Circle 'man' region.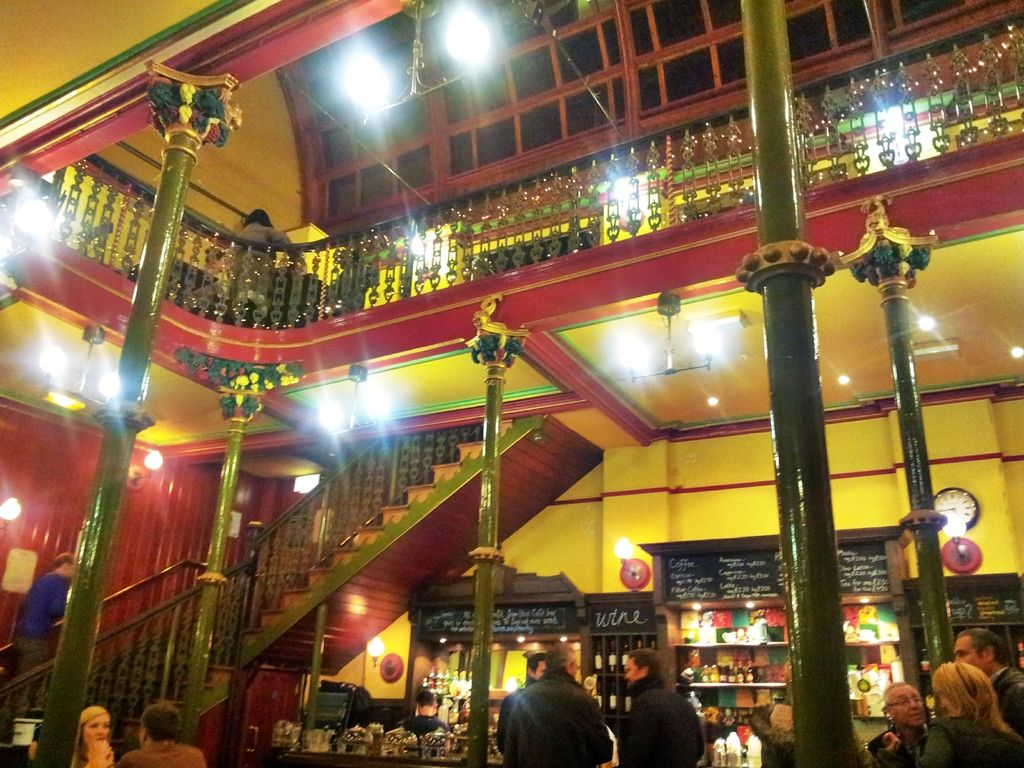
Region: 623,669,705,767.
